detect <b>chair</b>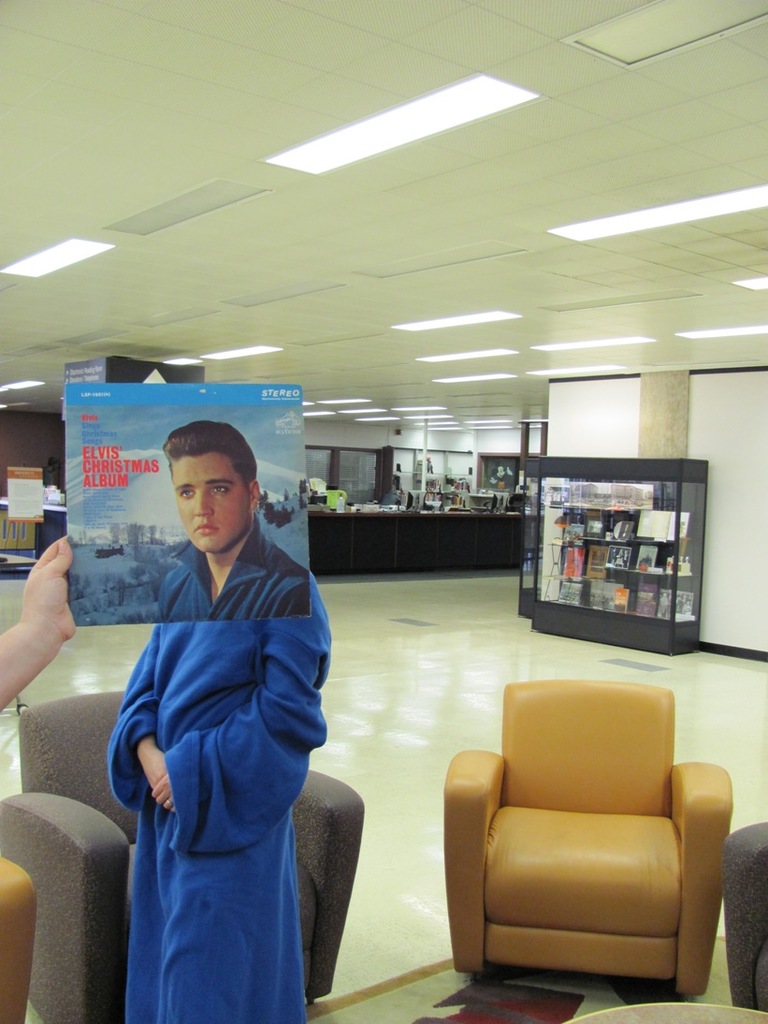
l=719, t=823, r=767, b=1017
